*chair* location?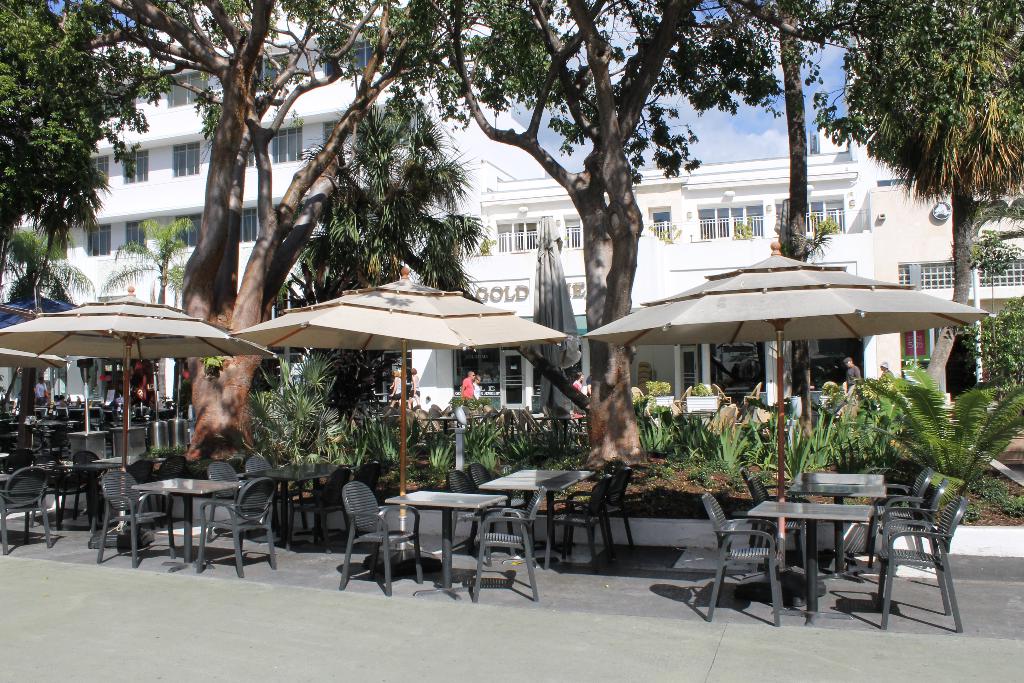
left=125, top=456, right=152, bottom=489
